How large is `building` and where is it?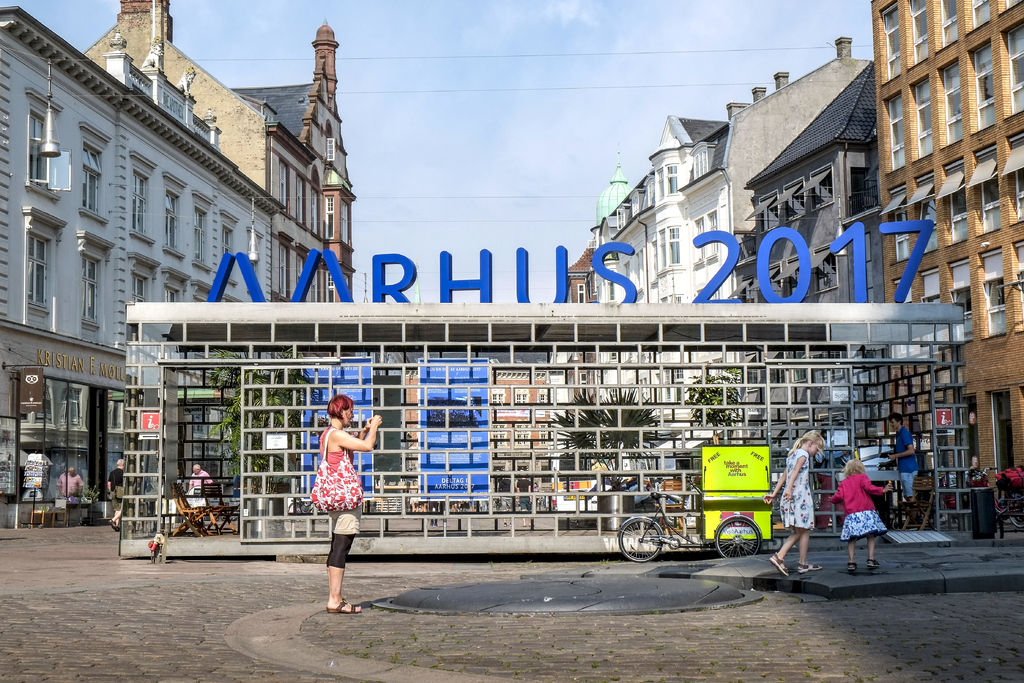
Bounding box: (870, 5, 1023, 472).
